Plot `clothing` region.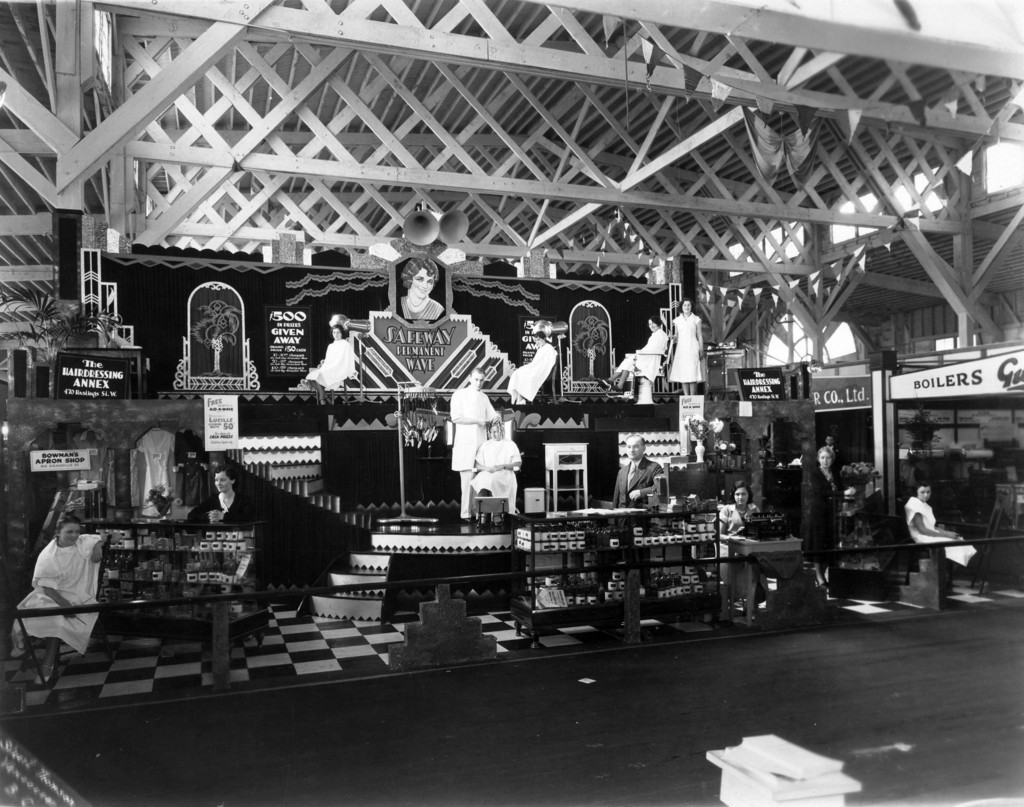
Plotted at {"x1": 713, "y1": 498, "x2": 762, "y2": 600}.
